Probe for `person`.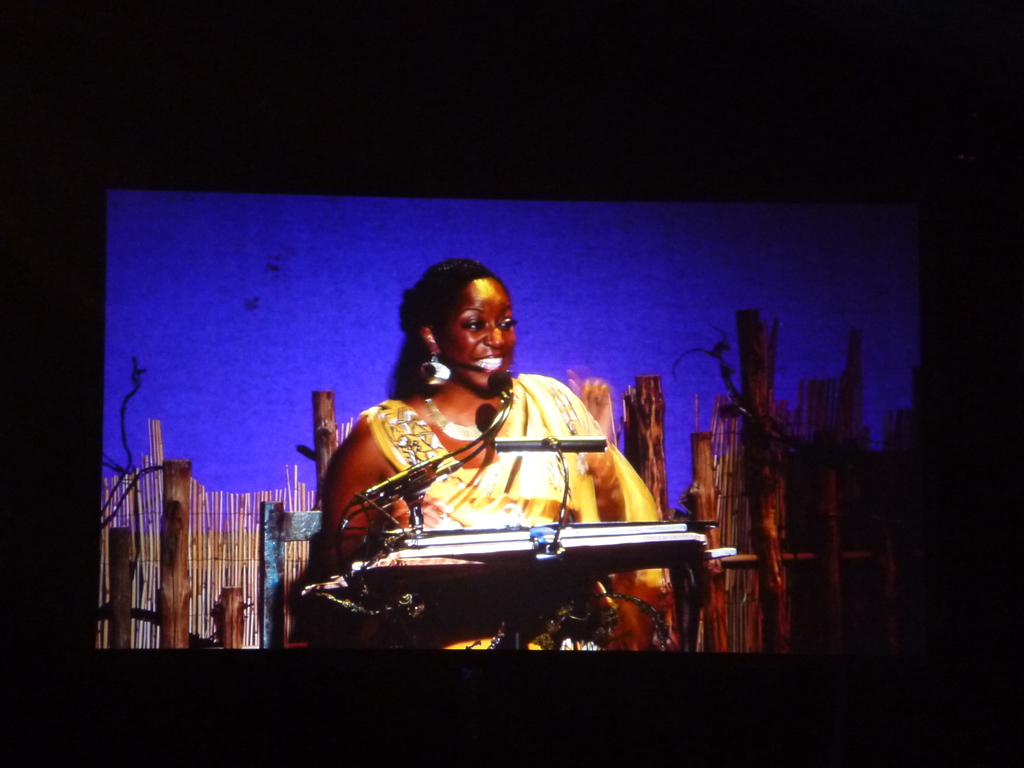
Probe result: bbox(319, 259, 671, 653).
